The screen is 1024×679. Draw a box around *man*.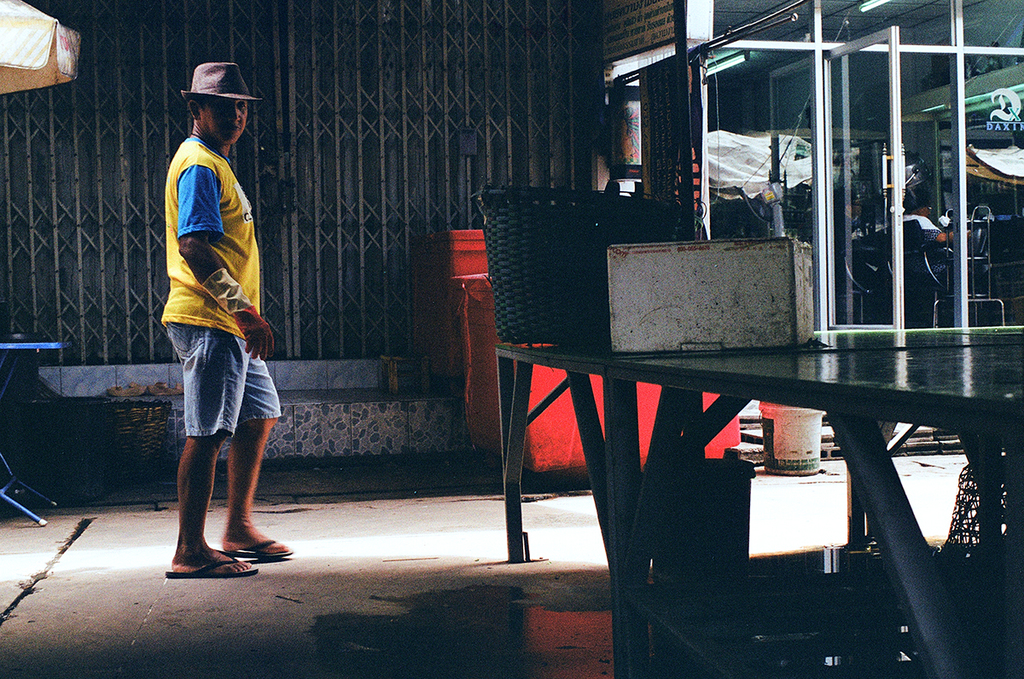
<bbox>146, 61, 284, 587</bbox>.
